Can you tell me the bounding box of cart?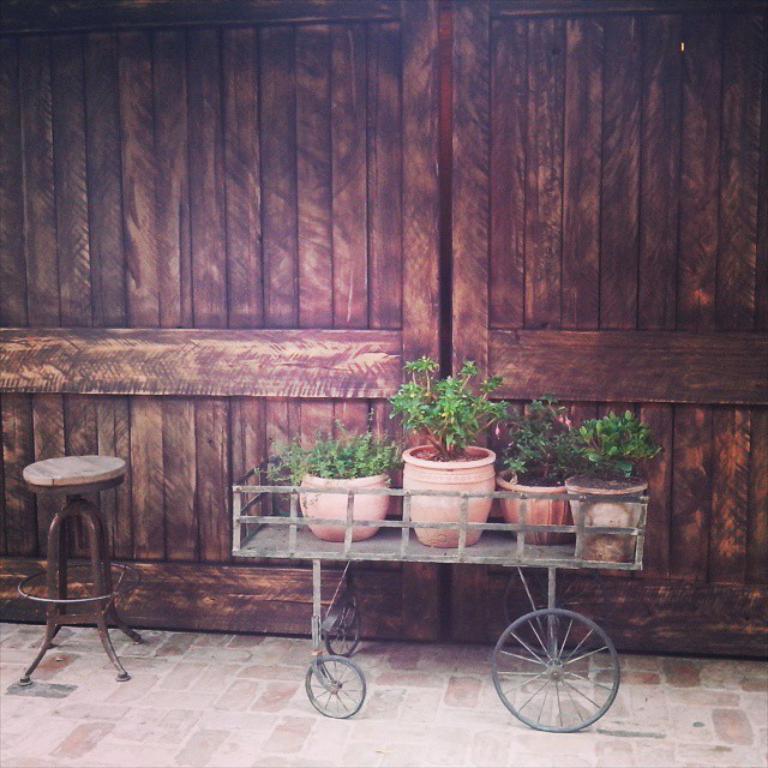
[x1=240, y1=434, x2=640, y2=730].
